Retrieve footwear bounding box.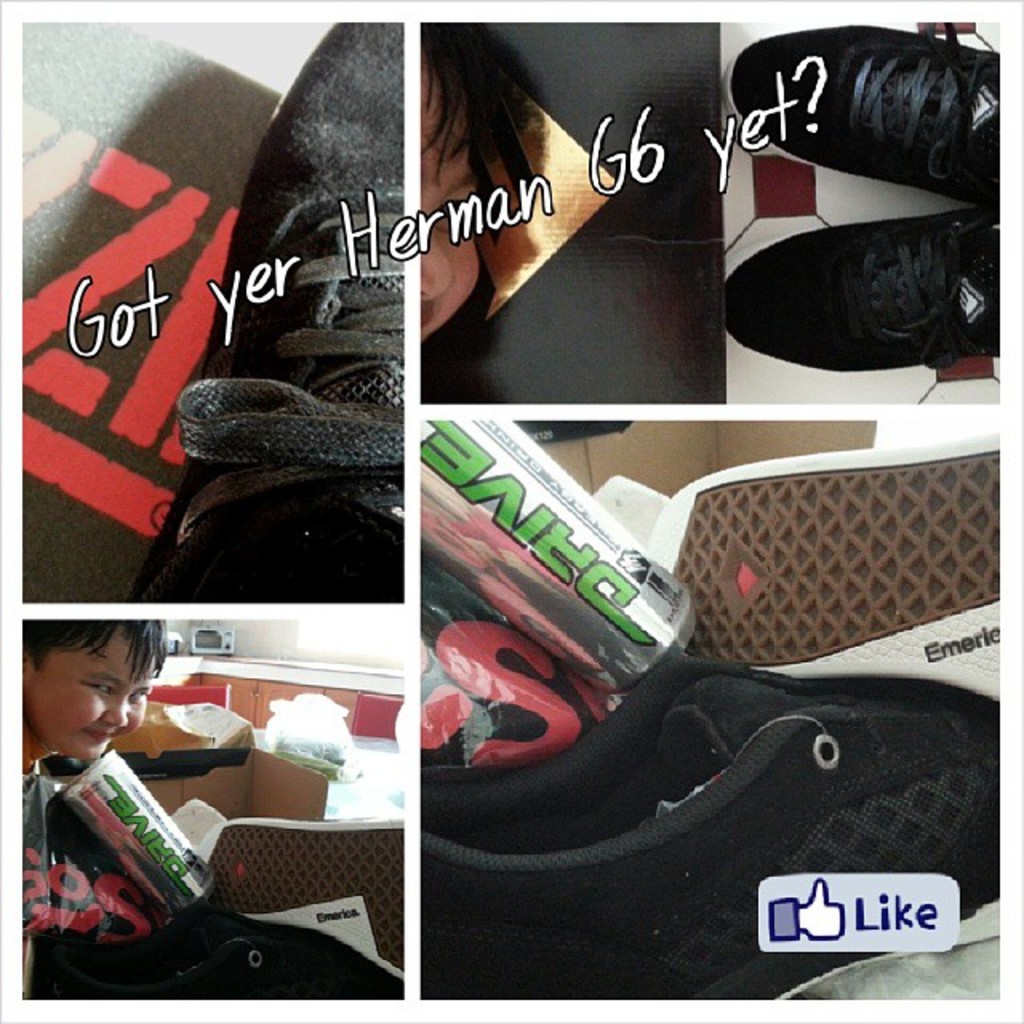
Bounding box: [371,552,949,1014].
